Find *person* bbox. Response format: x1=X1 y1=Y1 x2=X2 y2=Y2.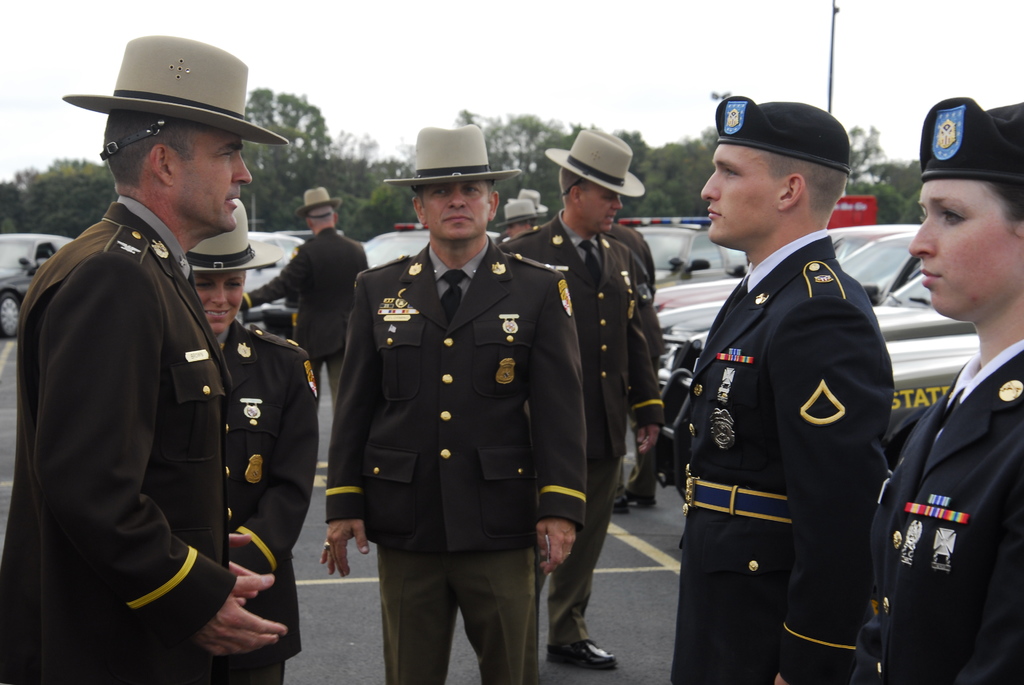
x1=871 y1=94 x2=1023 y2=684.
